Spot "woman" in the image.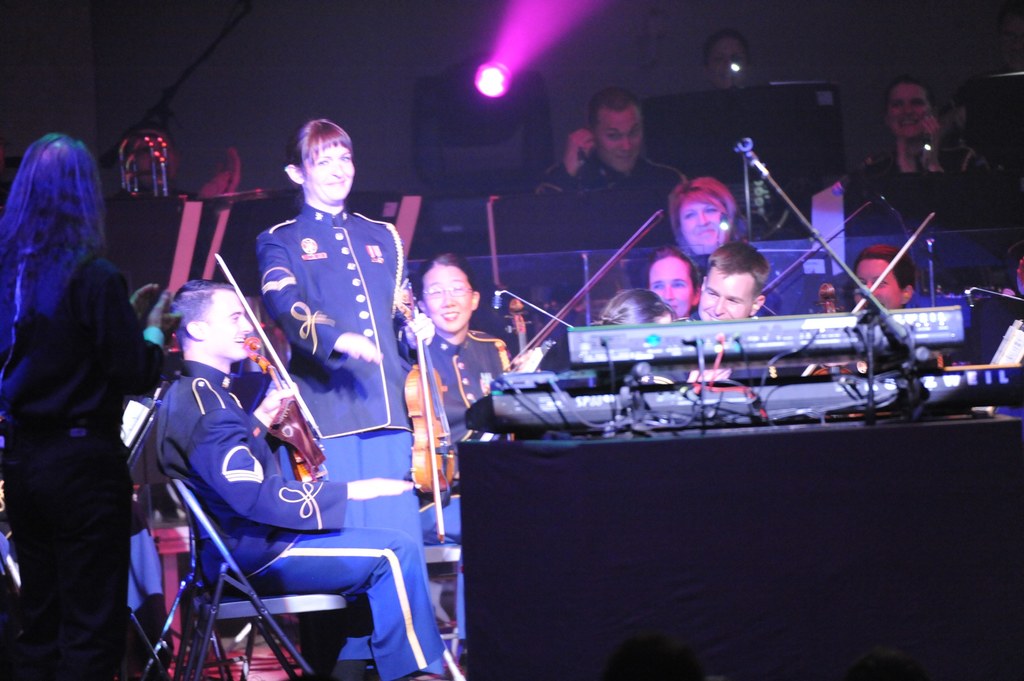
"woman" found at crop(854, 72, 989, 177).
